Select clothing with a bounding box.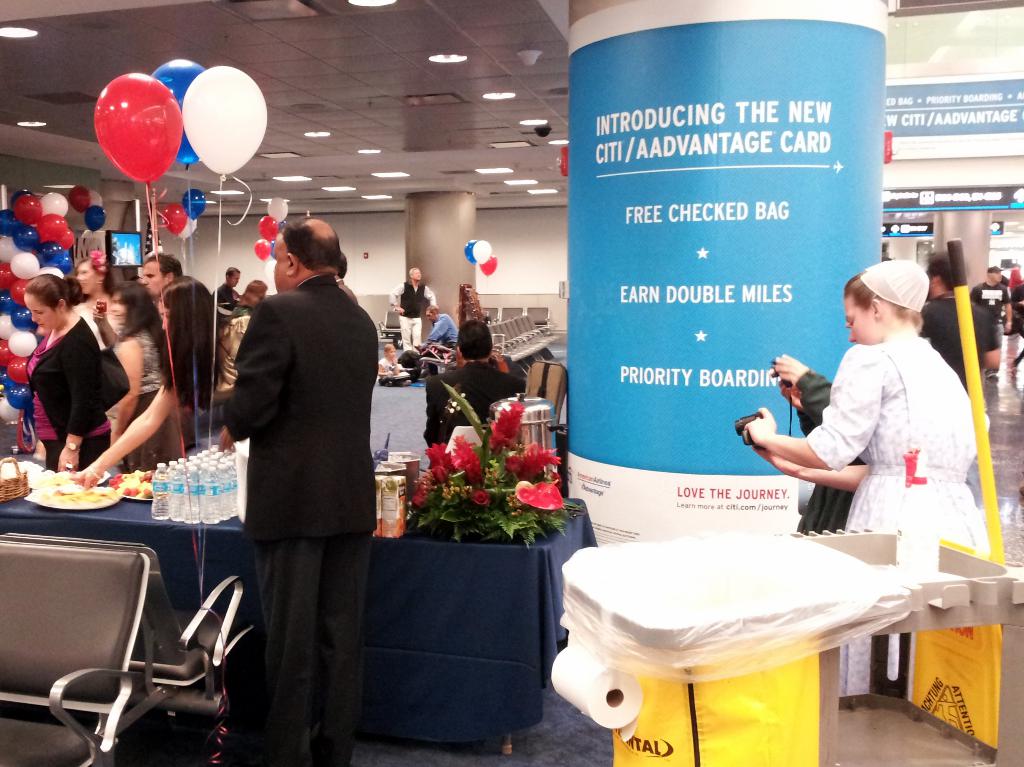
[798, 370, 870, 539].
